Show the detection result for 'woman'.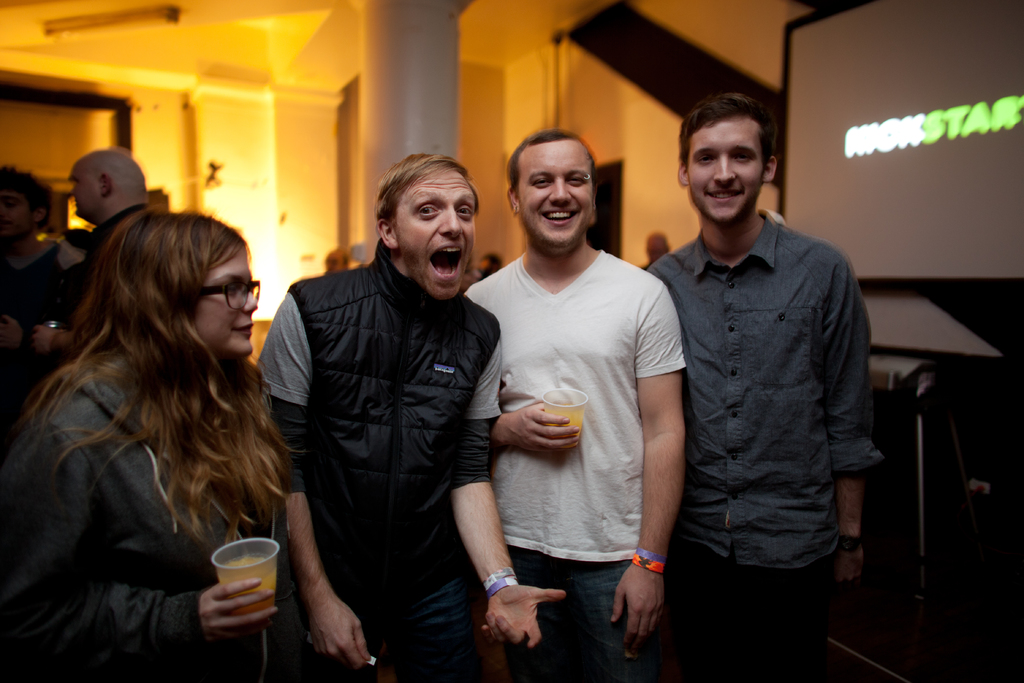
box=[5, 181, 316, 679].
